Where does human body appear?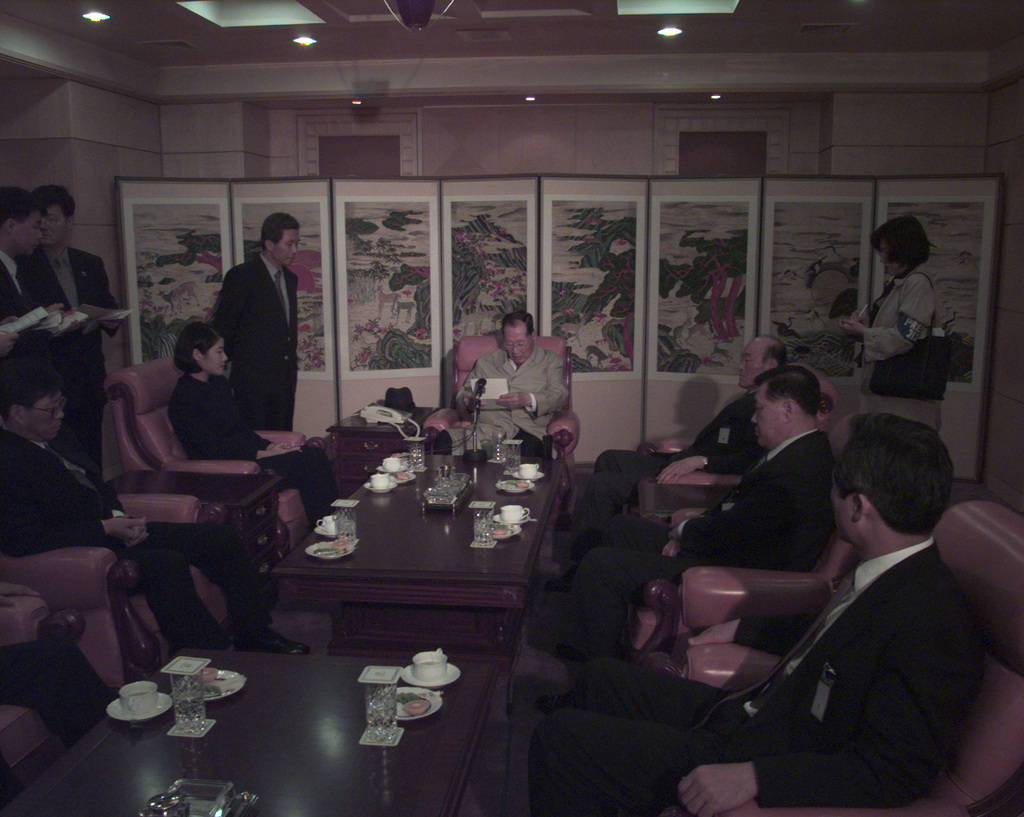
Appears at left=0, top=375, right=304, bottom=655.
